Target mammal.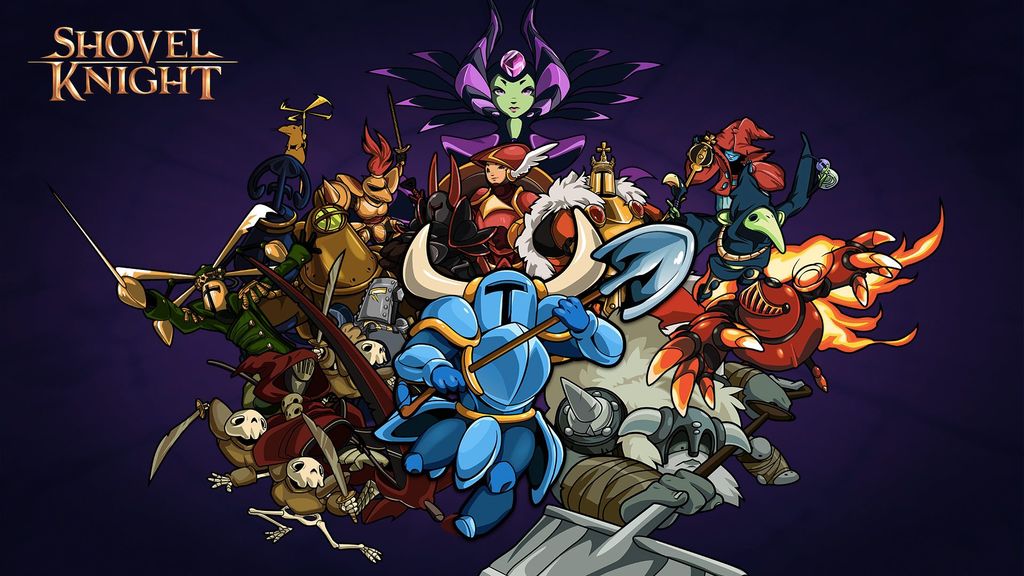
Target region: <bbox>365, 0, 662, 176</bbox>.
